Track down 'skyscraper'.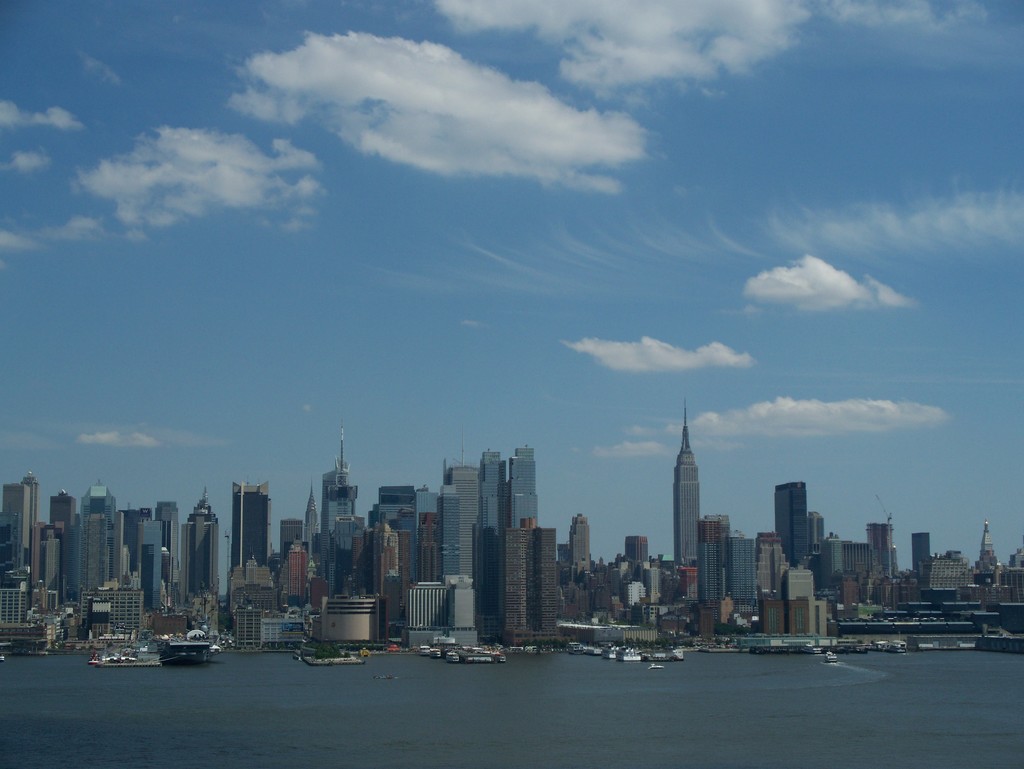
Tracked to bbox=(655, 424, 723, 594).
